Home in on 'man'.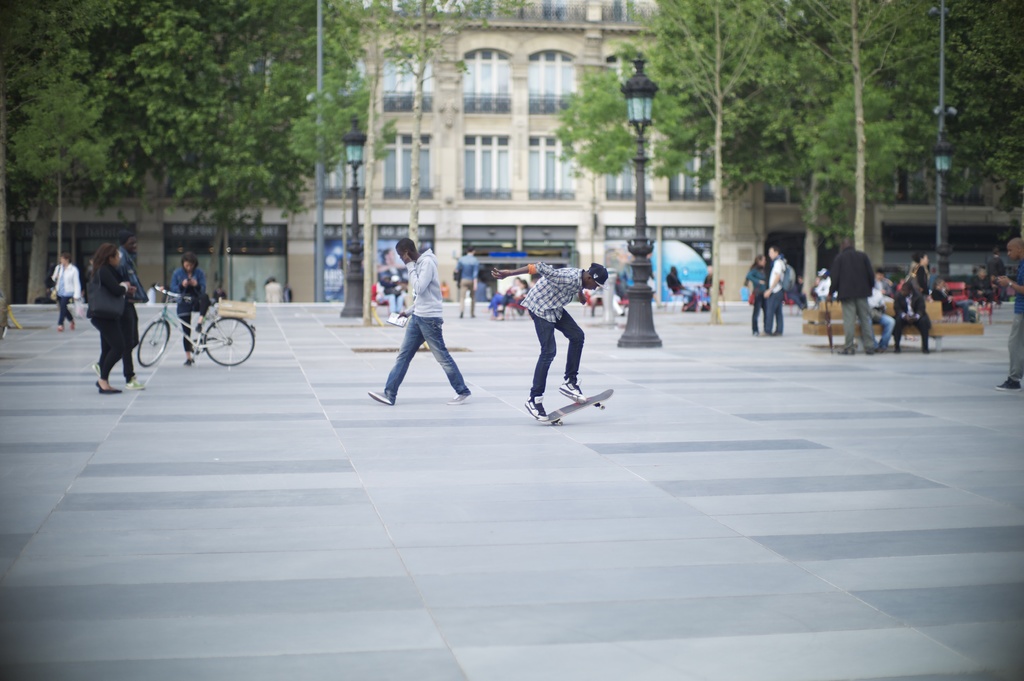
Homed in at pyautogui.locateOnScreen(986, 234, 1023, 392).
